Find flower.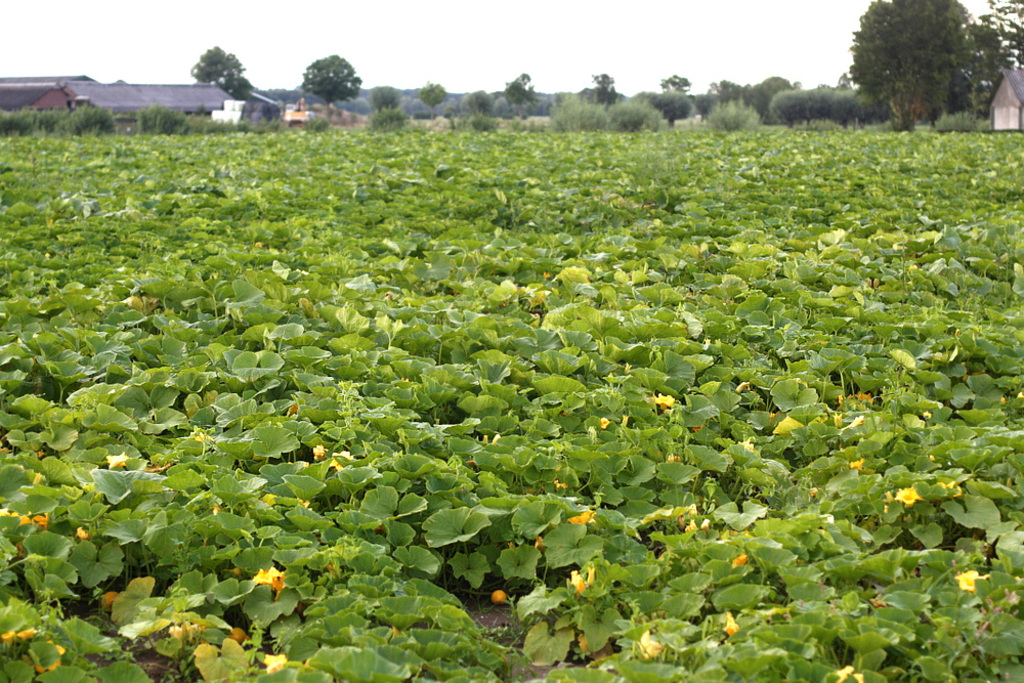
[x1=264, y1=651, x2=289, y2=672].
